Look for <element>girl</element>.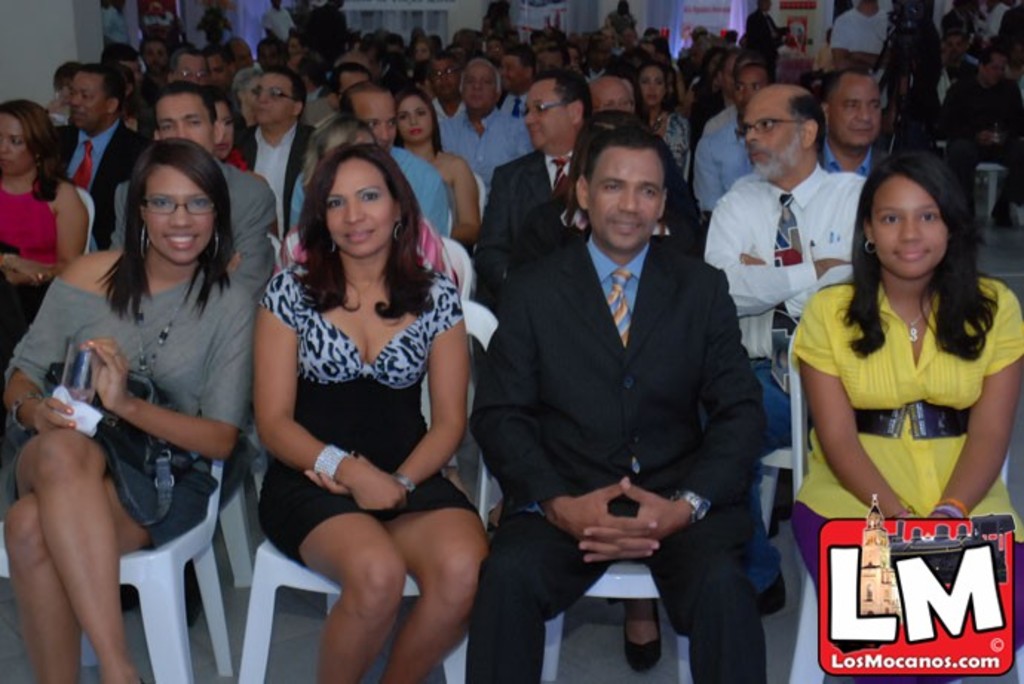
Found: 1,137,254,683.
